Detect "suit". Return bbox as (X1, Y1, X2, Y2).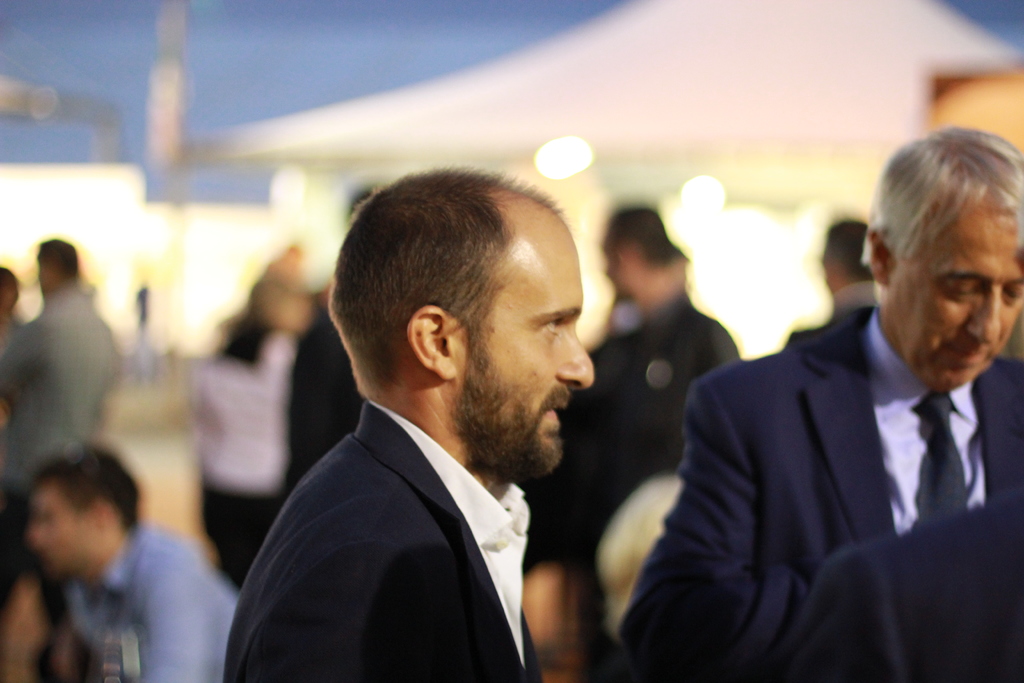
(786, 282, 880, 342).
